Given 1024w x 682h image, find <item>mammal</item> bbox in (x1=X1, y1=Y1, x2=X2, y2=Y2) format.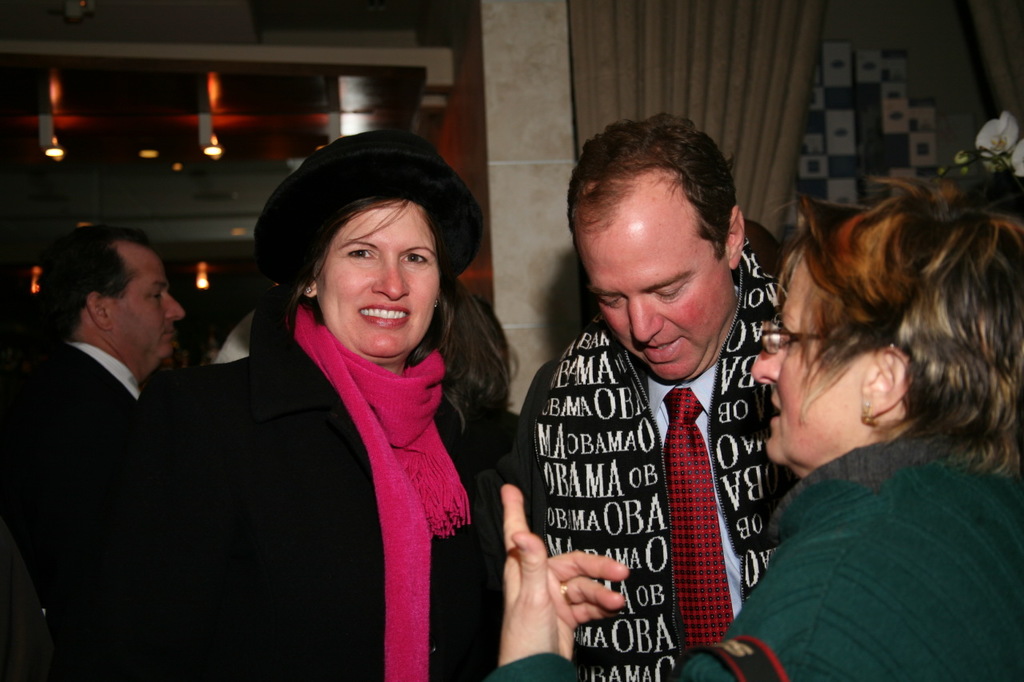
(x1=509, y1=124, x2=809, y2=681).
